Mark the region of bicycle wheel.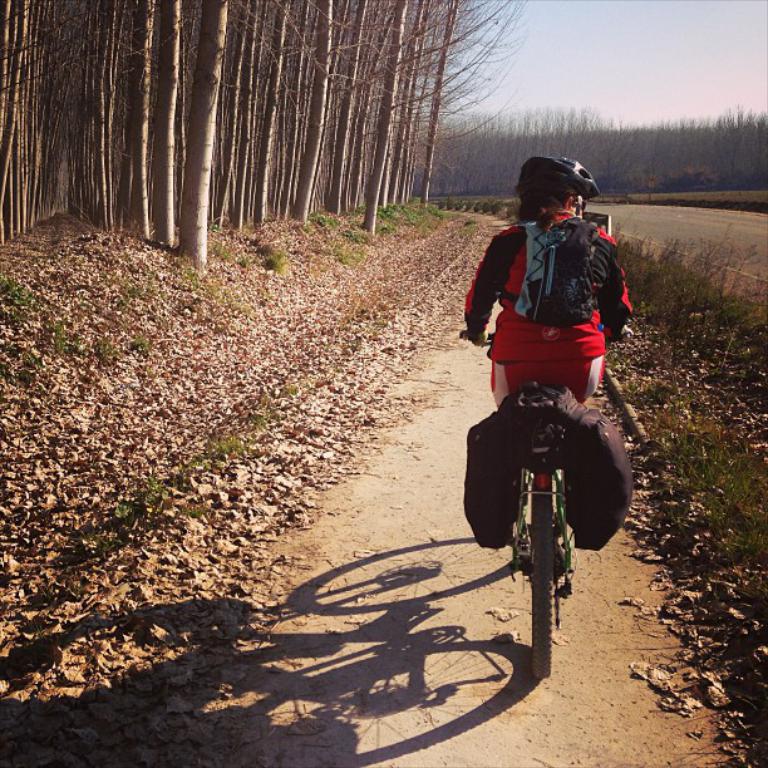
Region: <bbox>509, 469, 577, 688</bbox>.
